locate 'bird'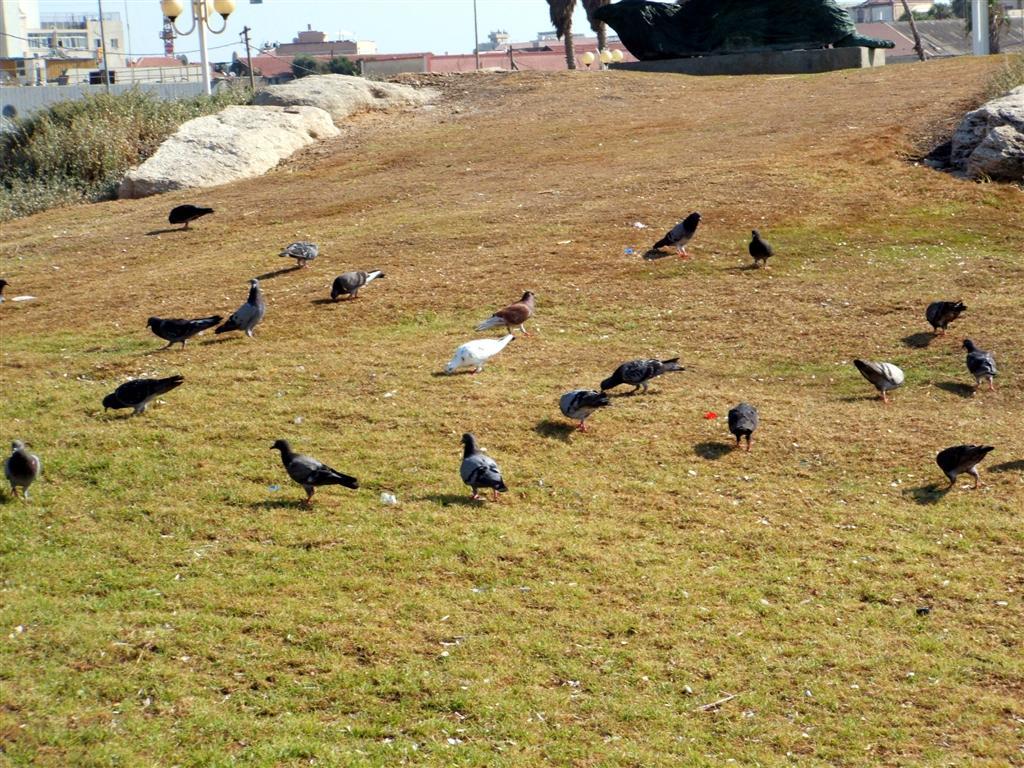
962 338 1001 387
